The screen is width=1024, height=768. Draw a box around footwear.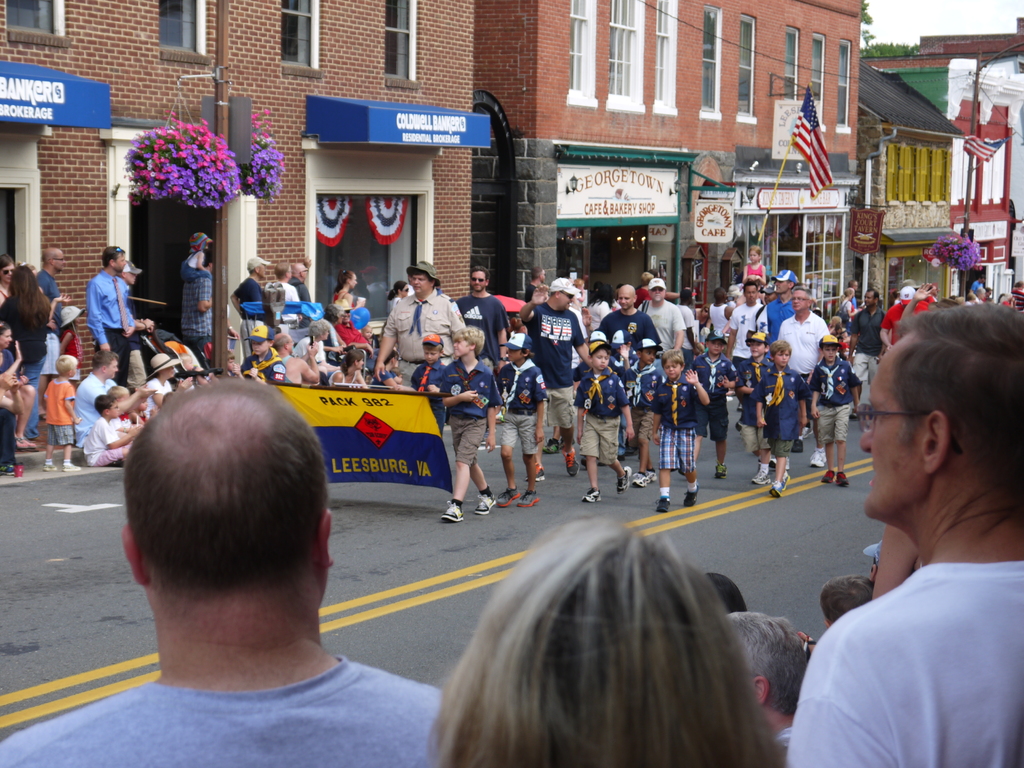
detection(680, 481, 705, 509).
